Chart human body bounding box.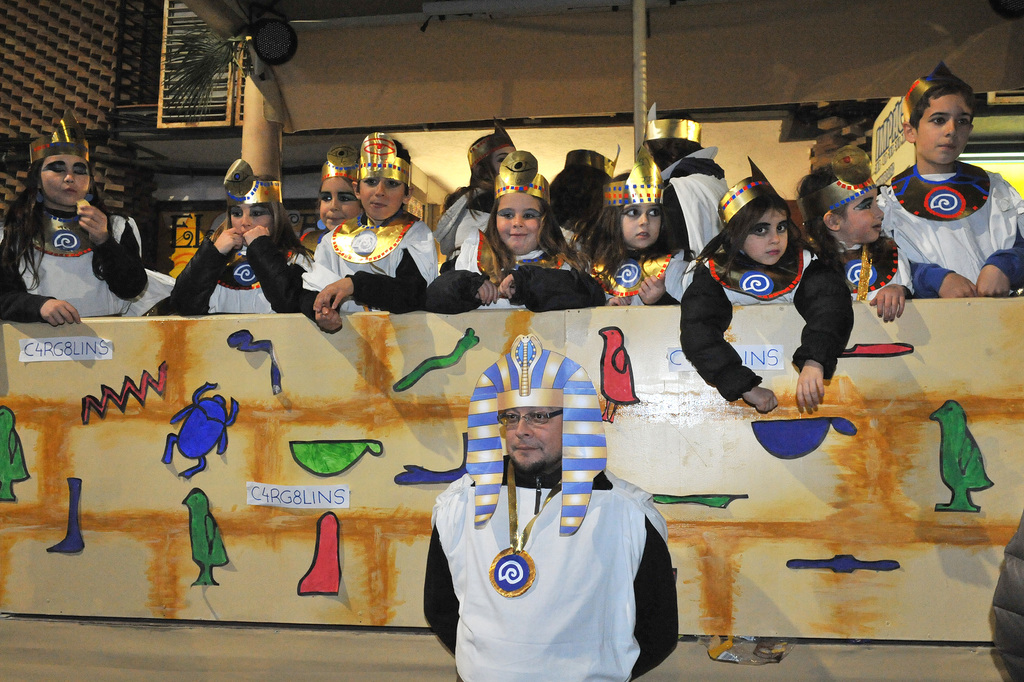
Charted: [296,151,355,261].
